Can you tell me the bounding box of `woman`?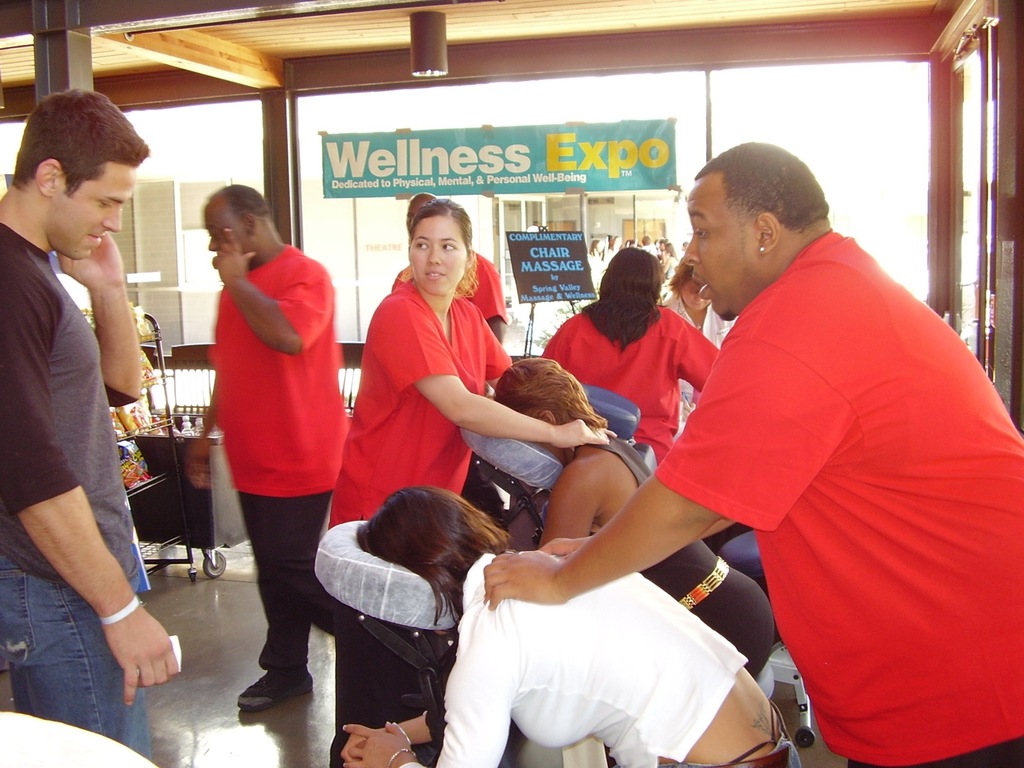
select_region(607, 234, 624, 262).
